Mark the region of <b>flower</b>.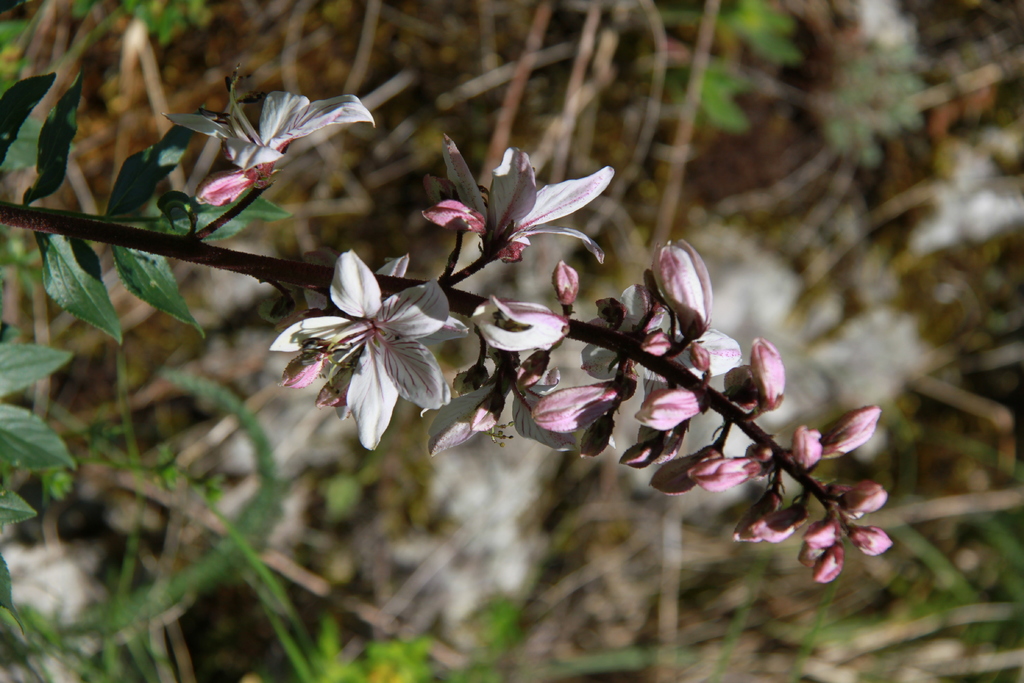
Region: bbox(415, 130, 614, 260).
